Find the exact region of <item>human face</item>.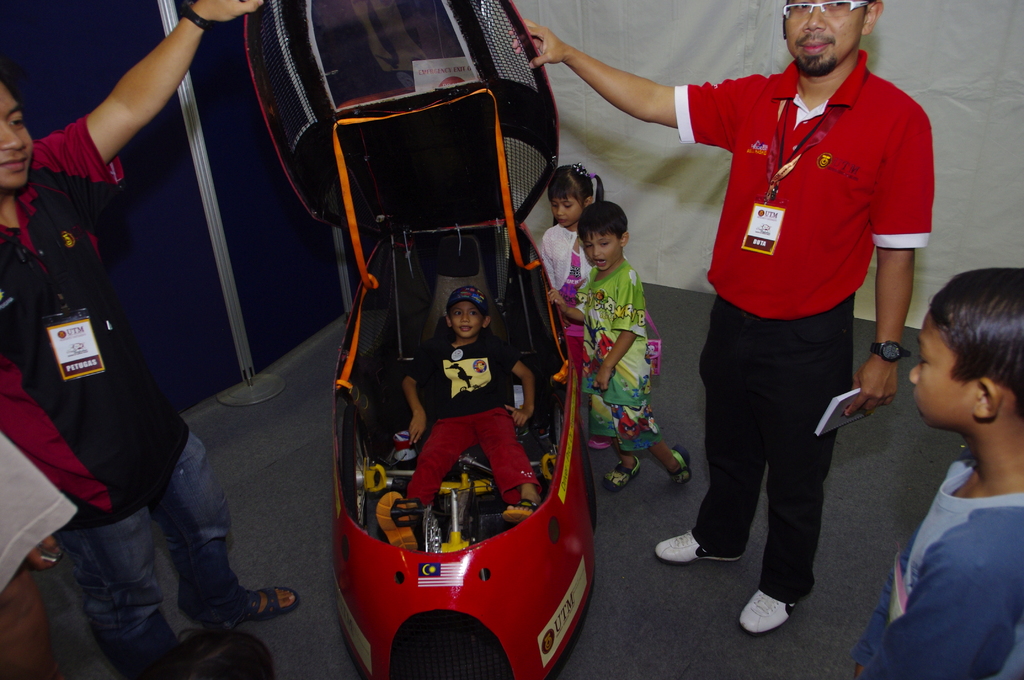
Exact region: box=[582, 234, 620, 270].
